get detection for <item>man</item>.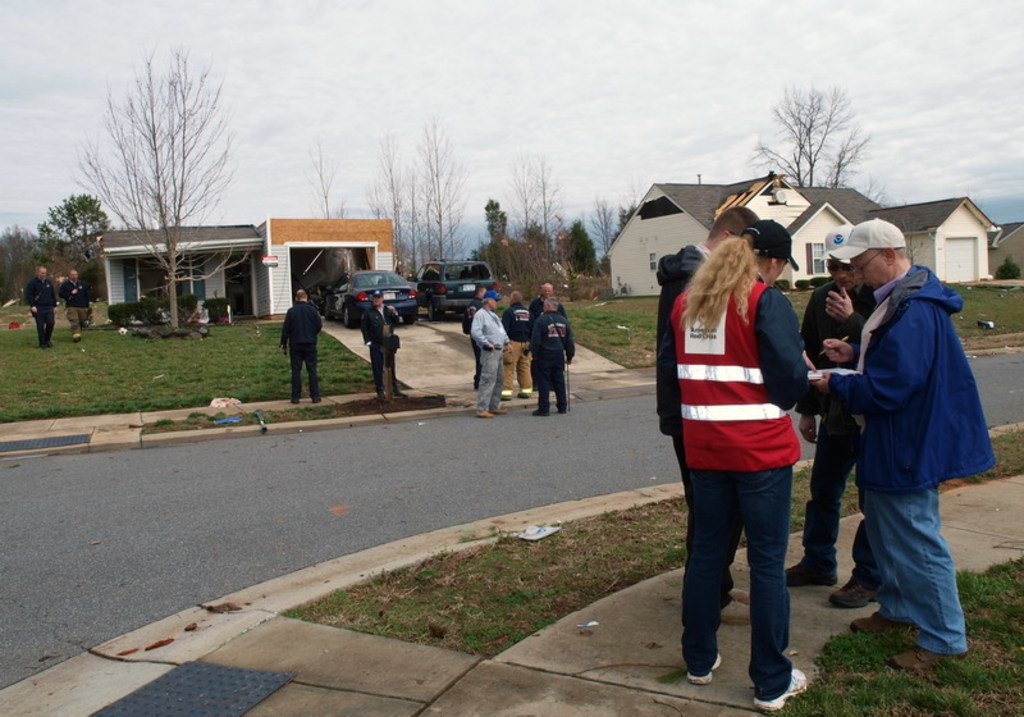
Detection: {"left": 531, "top": 279, "right": 567, "bottom": 321}.
